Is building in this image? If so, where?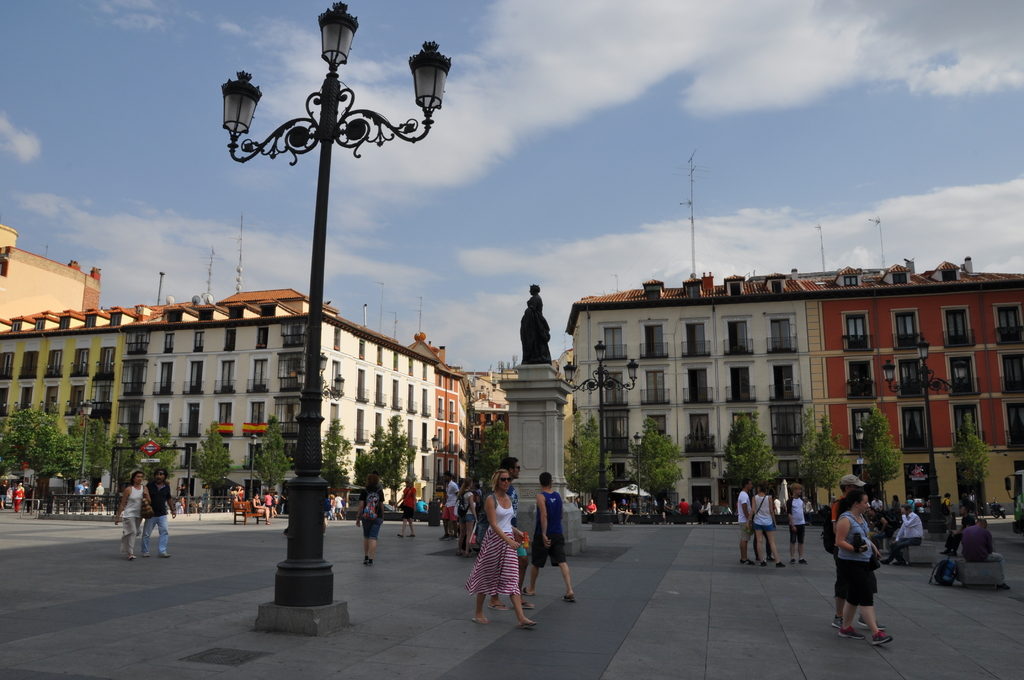
Yes, at <region>558, 256, 1023, 528</region>.
